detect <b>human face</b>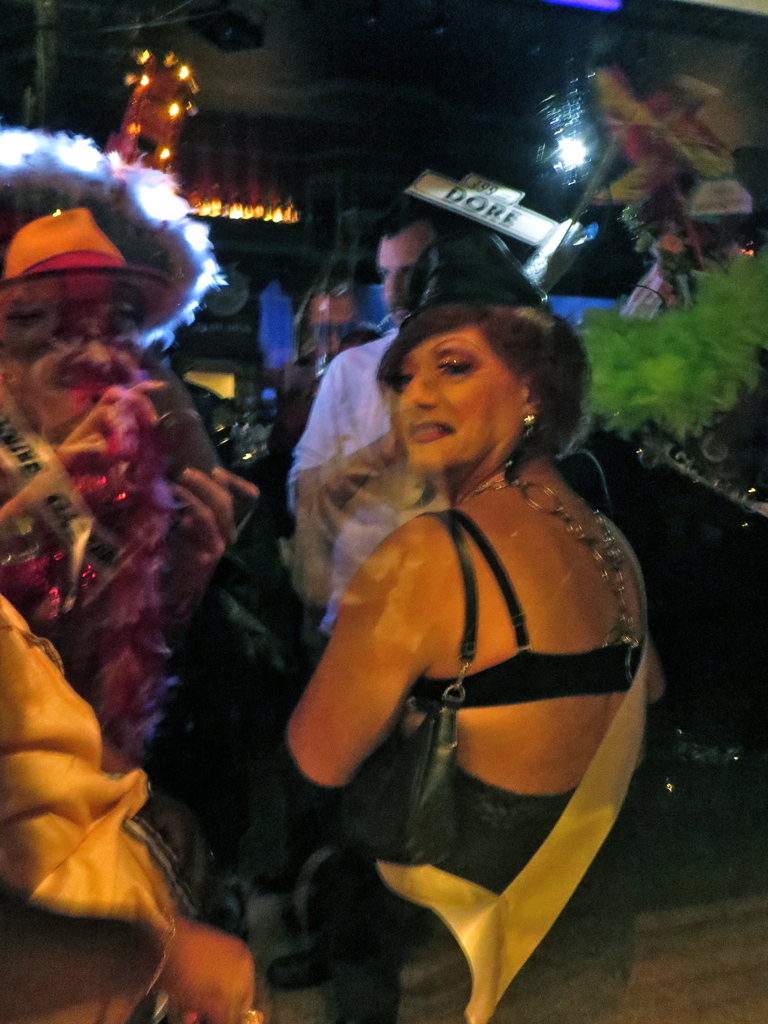
BBox(396, 335, 522, 476)
